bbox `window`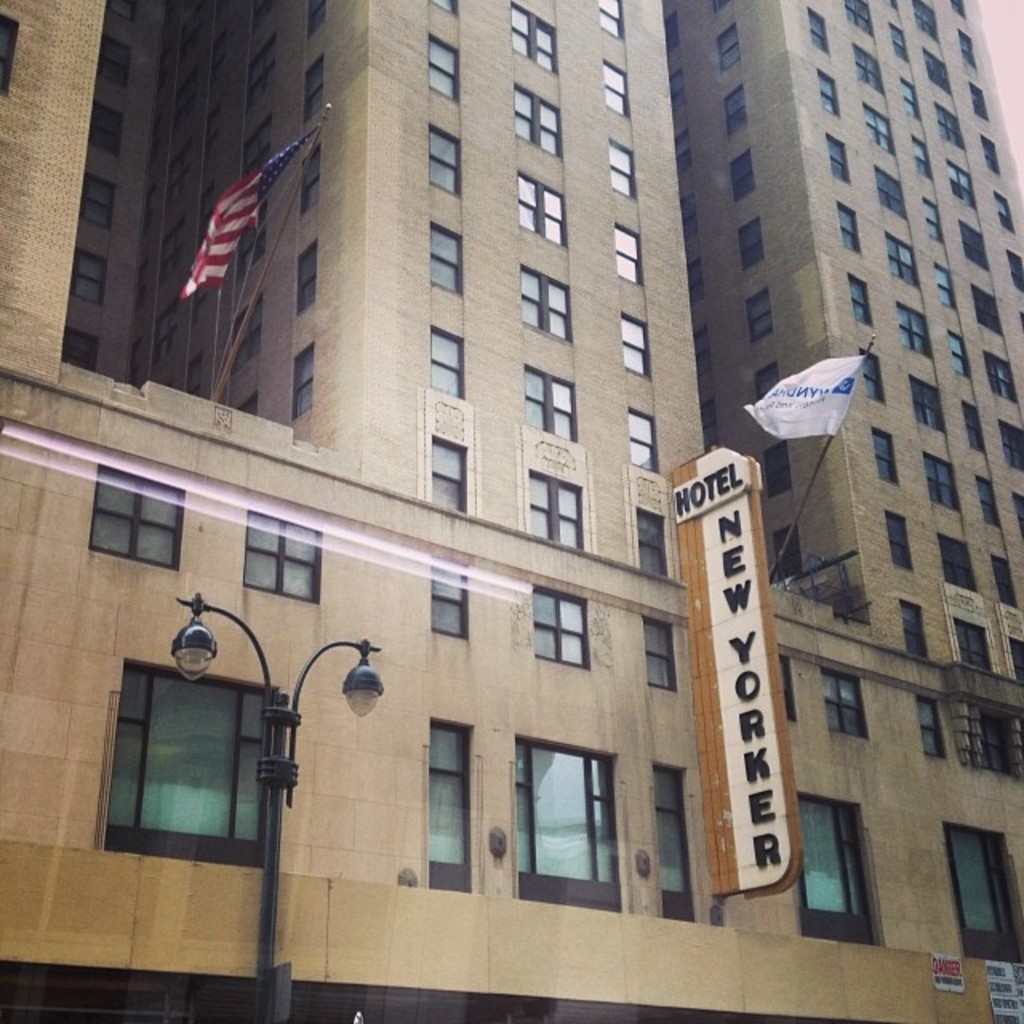
{"x1": 890, "y1": 26, "x2": 907, "y2": 54}
